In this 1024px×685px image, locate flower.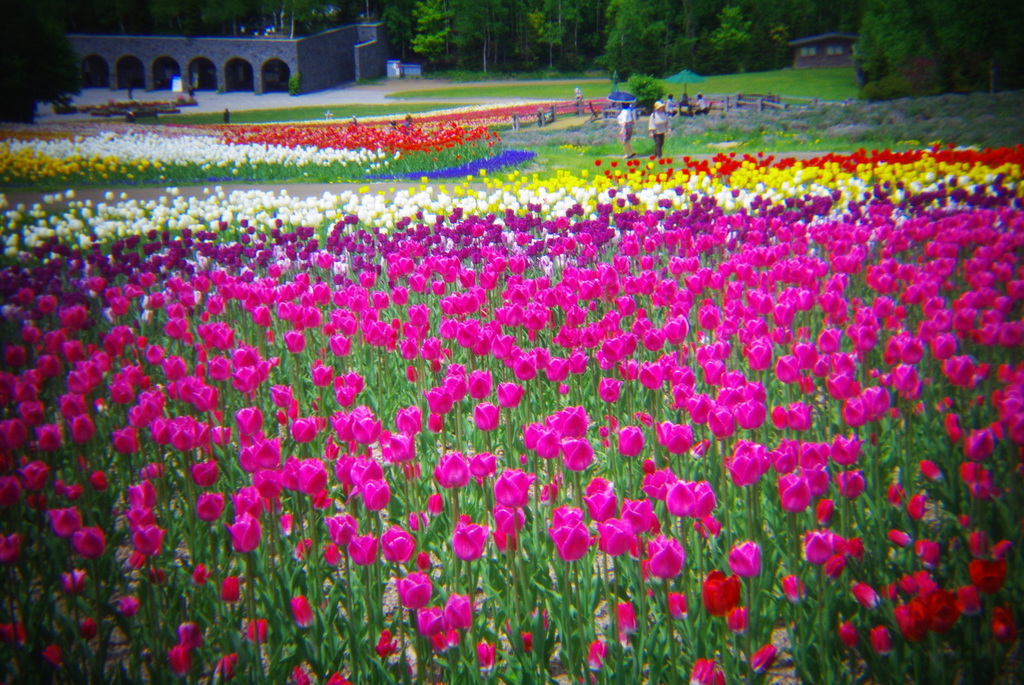
Bounding box: detection(849, 579, 881, 614).
